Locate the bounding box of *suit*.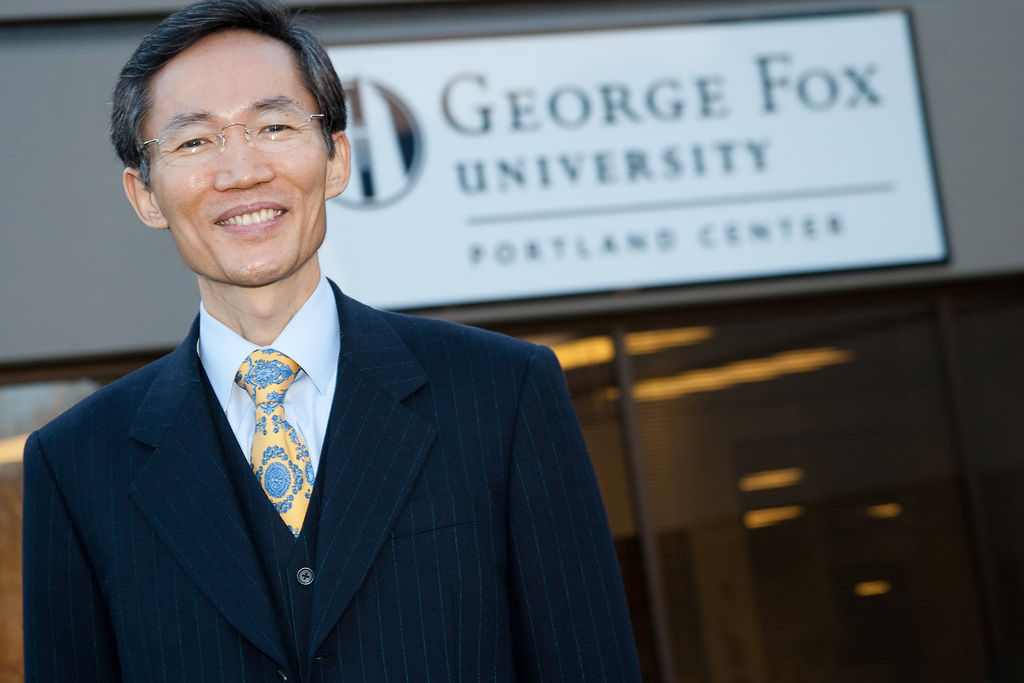
Bounding box: x1=38 y1=226 x2=644 y2=676.
